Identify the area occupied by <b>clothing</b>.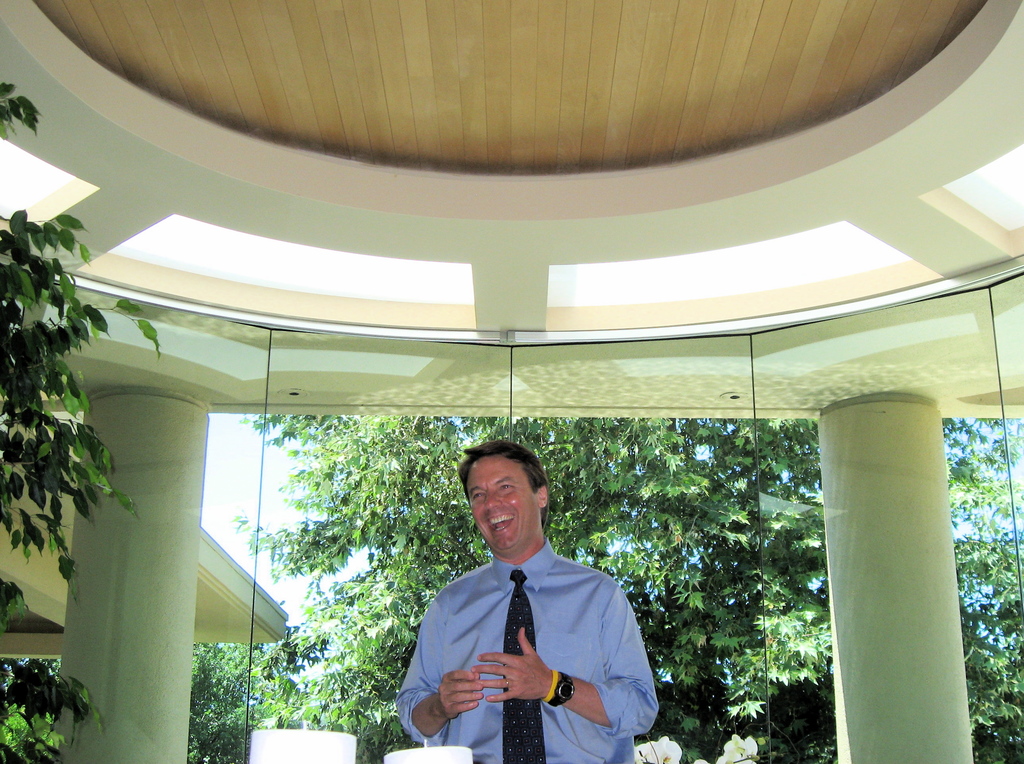
Area: 415, 561, 662, 763.
